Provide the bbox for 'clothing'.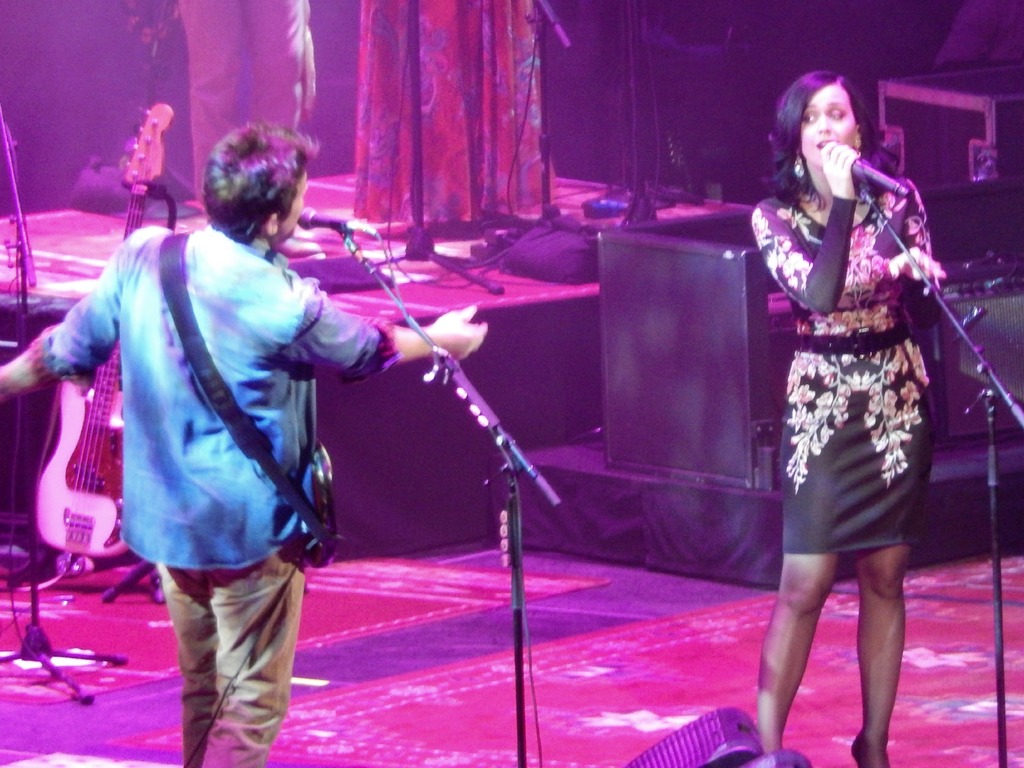
x1=43, y1=237, x2=405, y2=762.
